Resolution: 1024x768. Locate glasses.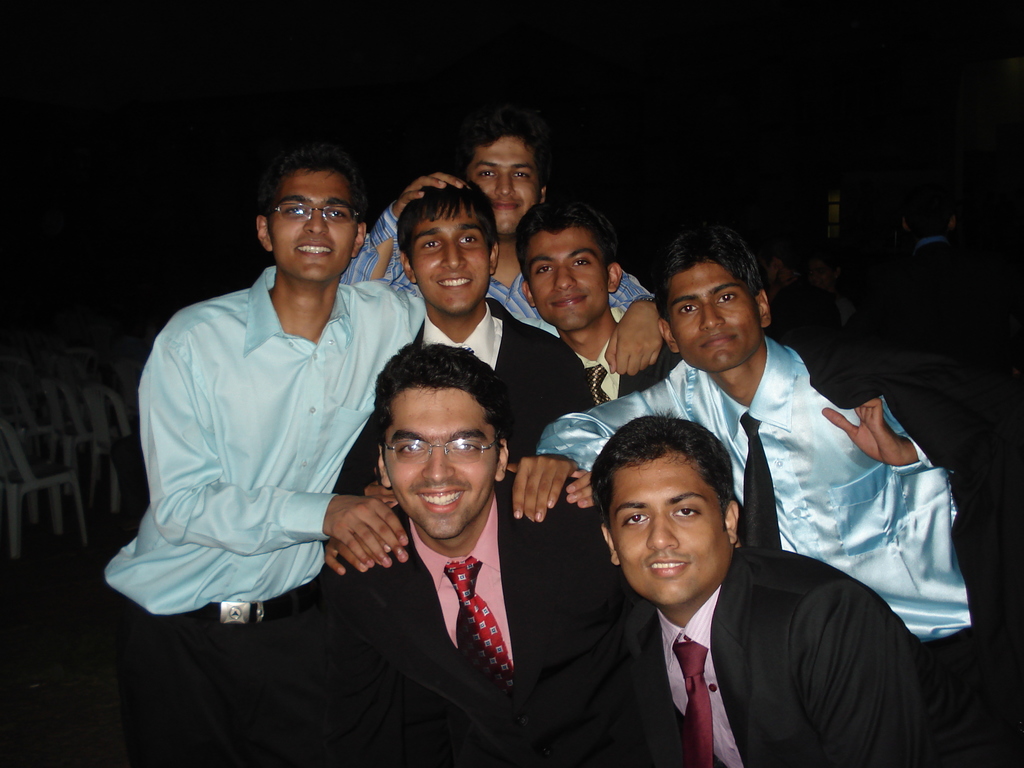
<box>378,437,500,467</box>.
